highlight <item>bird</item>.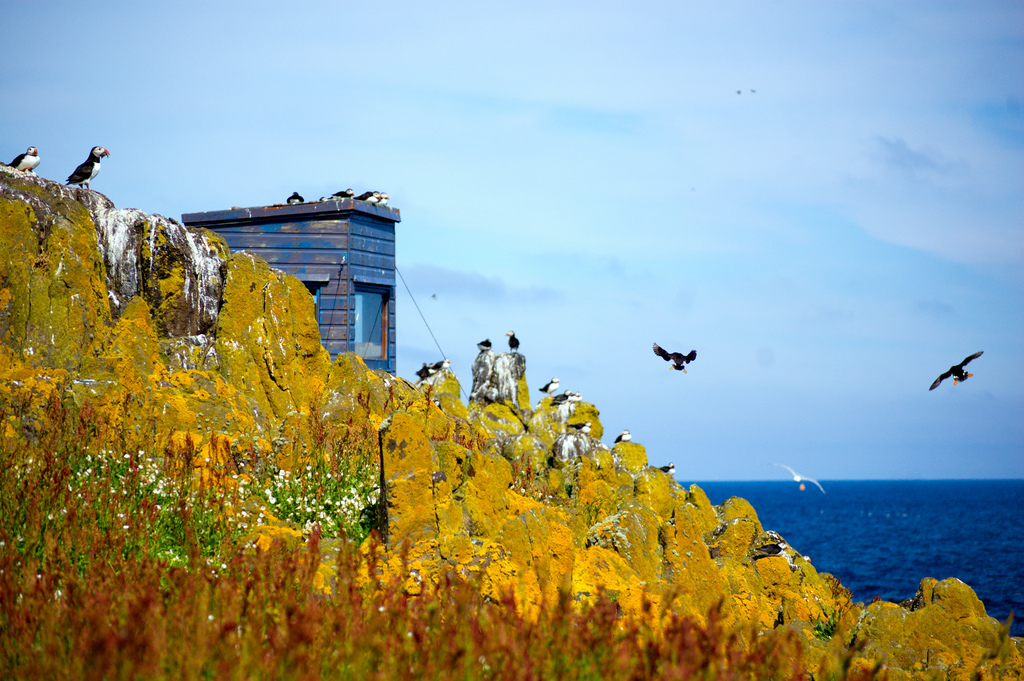
Highlighted region: <box>564,423,595,435</box>.
